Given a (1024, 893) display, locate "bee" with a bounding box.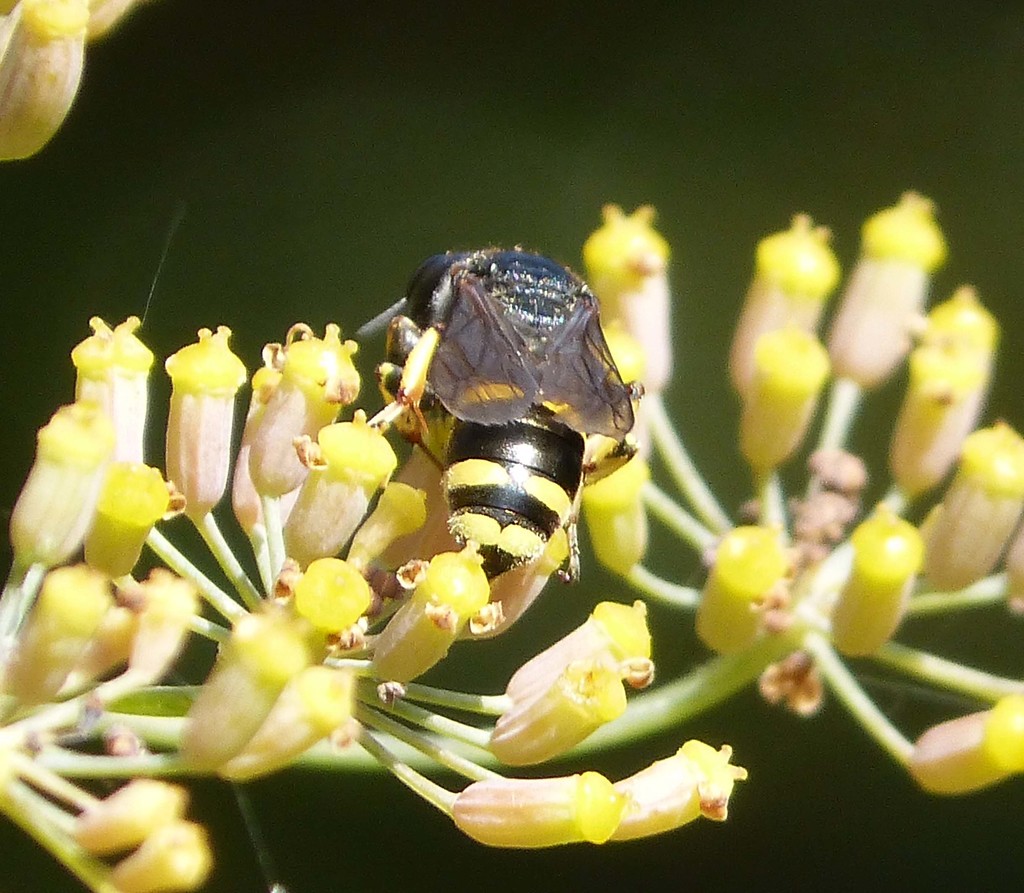
Located: [x1=336, y1=237, x2=655, y2=620].
